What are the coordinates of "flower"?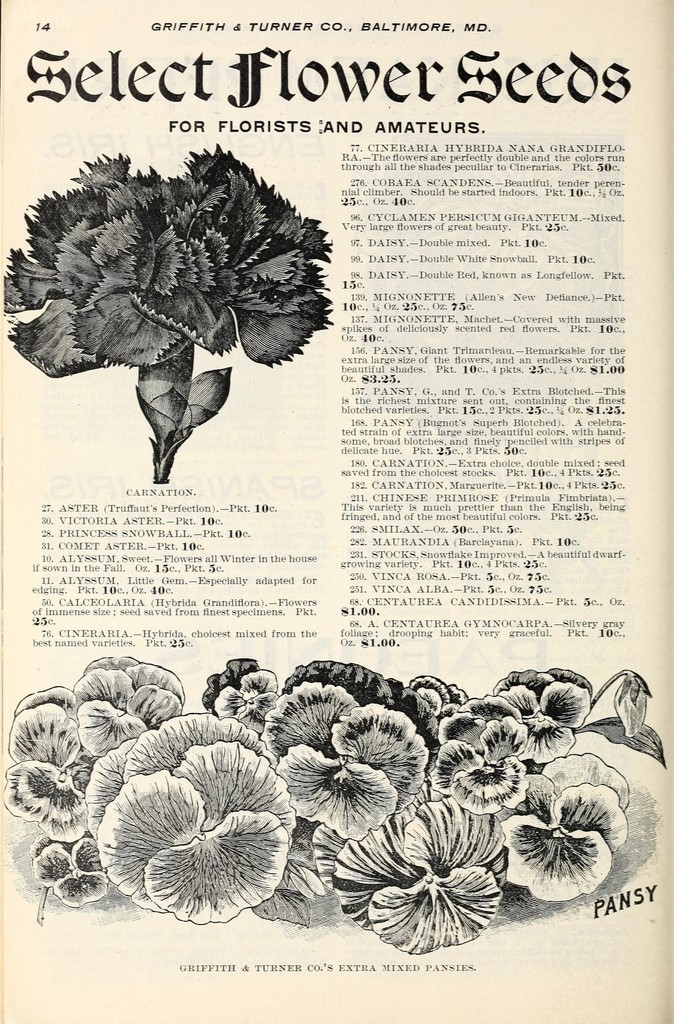
bbox=[503, 770, 638, 899].
